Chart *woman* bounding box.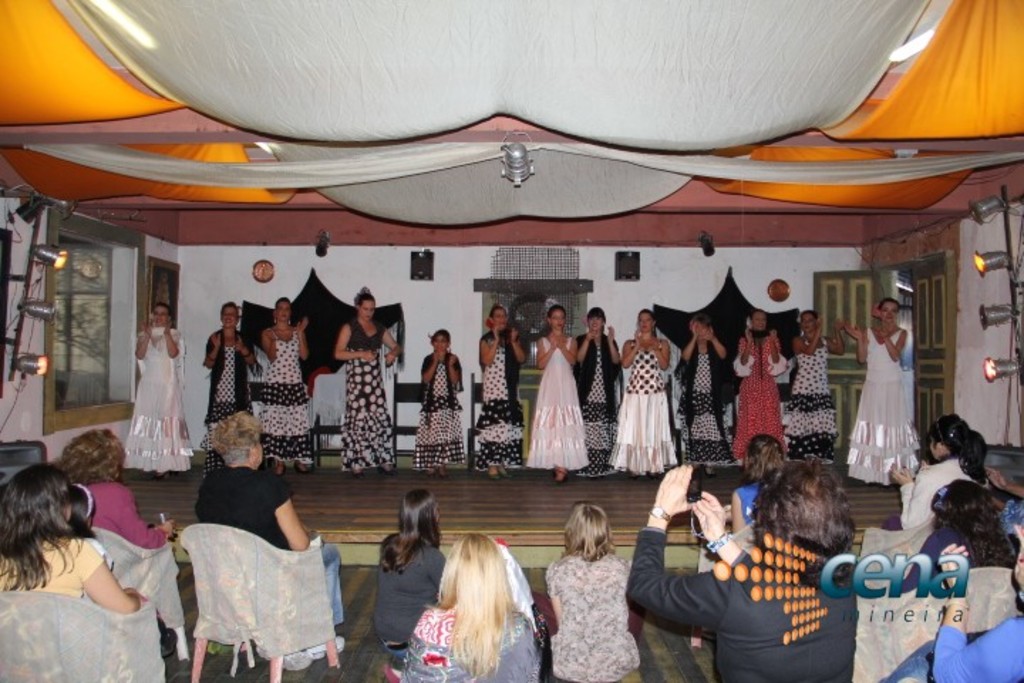
Charted: bbox(536, 307, 592, 484).
